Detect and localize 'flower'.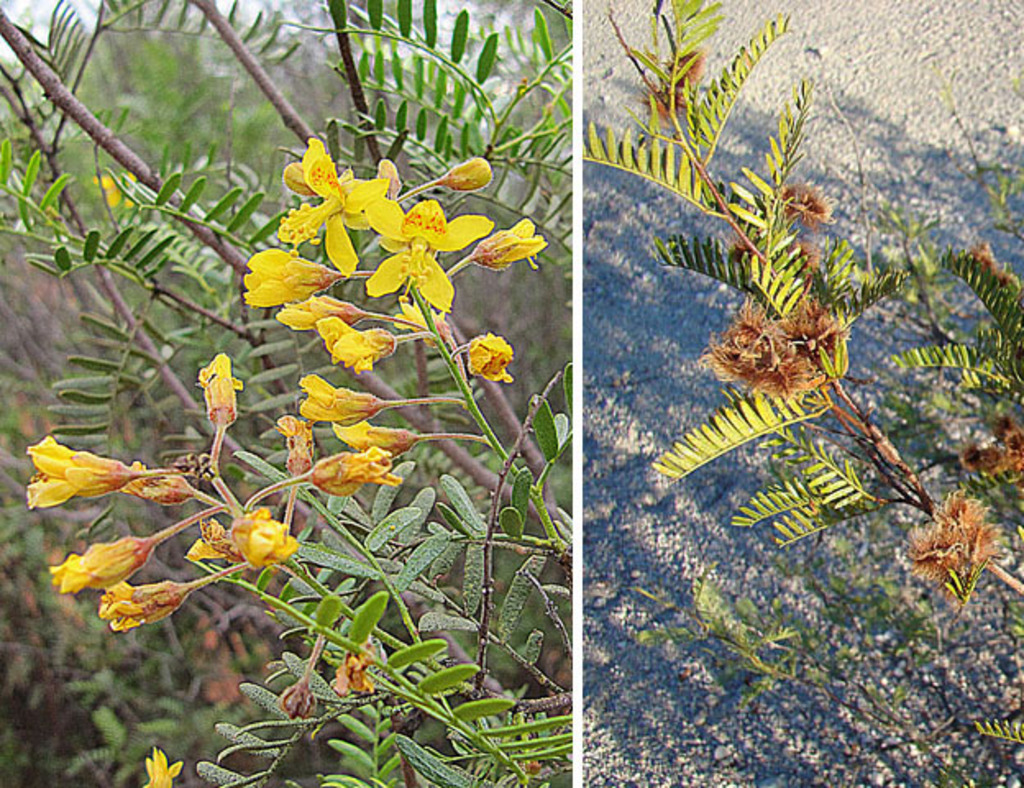
Localized at [left=391, top=294, right=453, bottom=351].
